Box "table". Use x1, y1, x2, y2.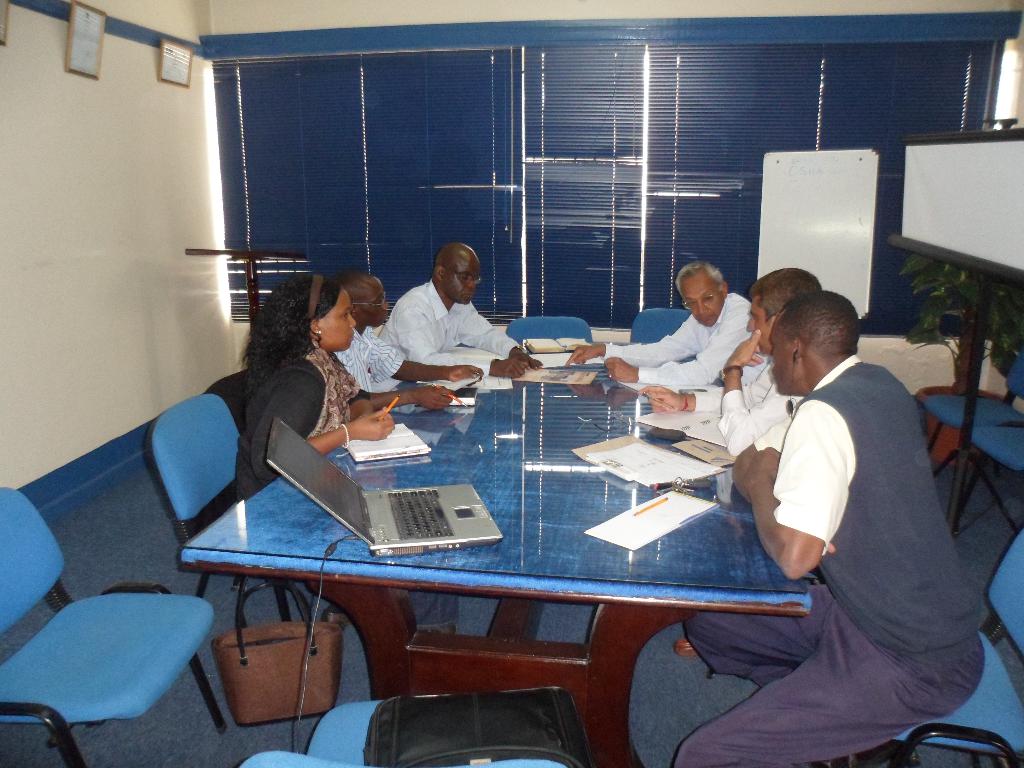
177, 346, 818, 767.
